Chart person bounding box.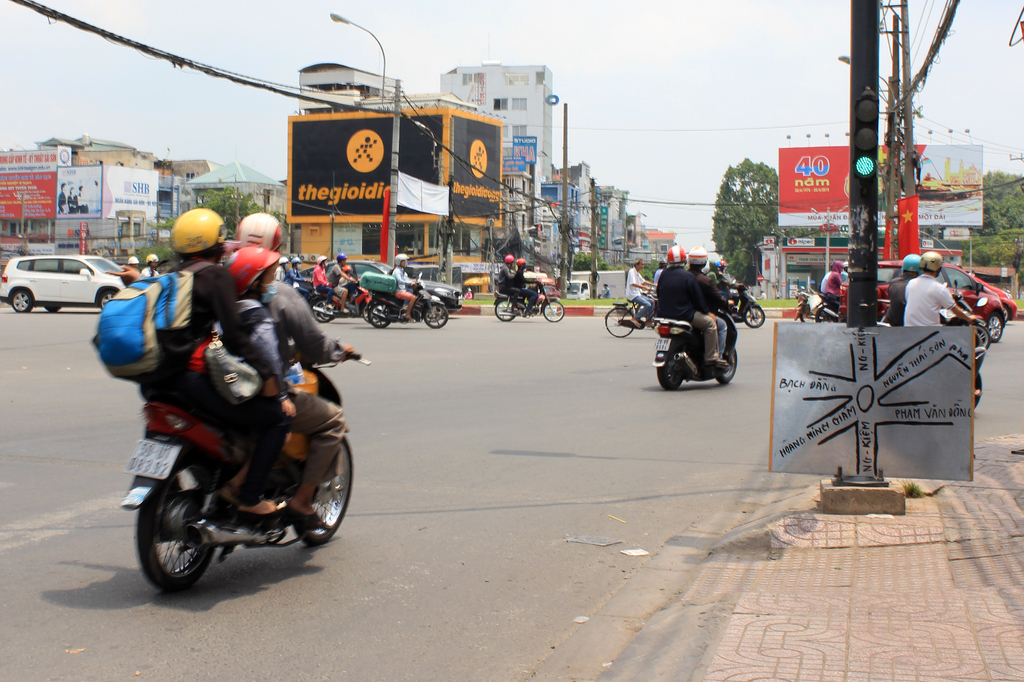
Charted: [left=826, top=262, right=843, bottom=301].
